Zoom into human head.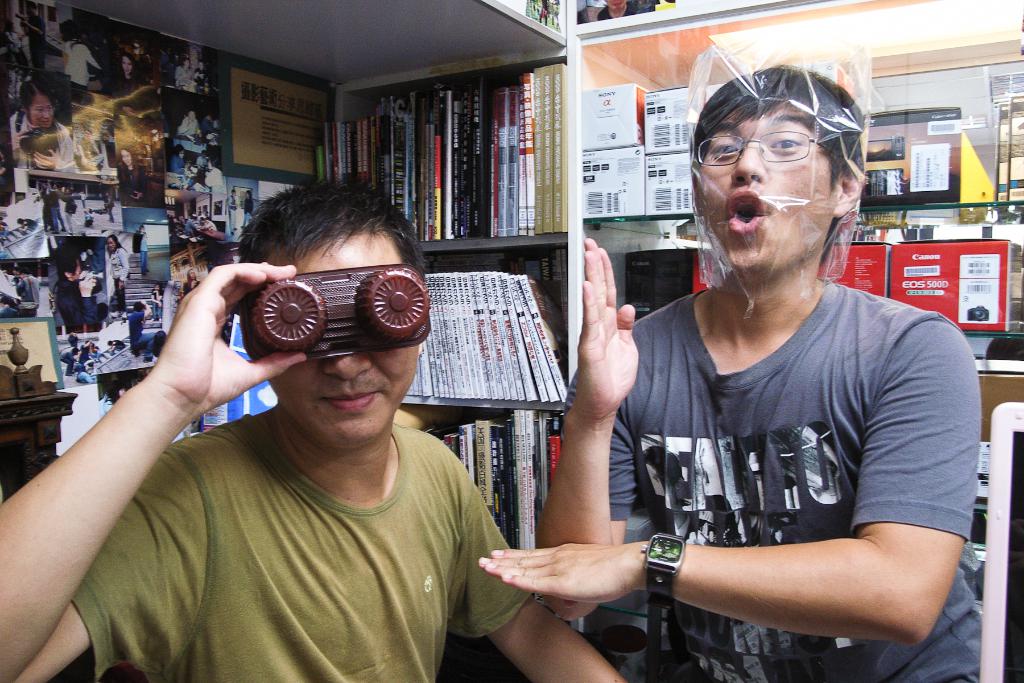
Zoom target: bbox(173, 145, 184, 158).
